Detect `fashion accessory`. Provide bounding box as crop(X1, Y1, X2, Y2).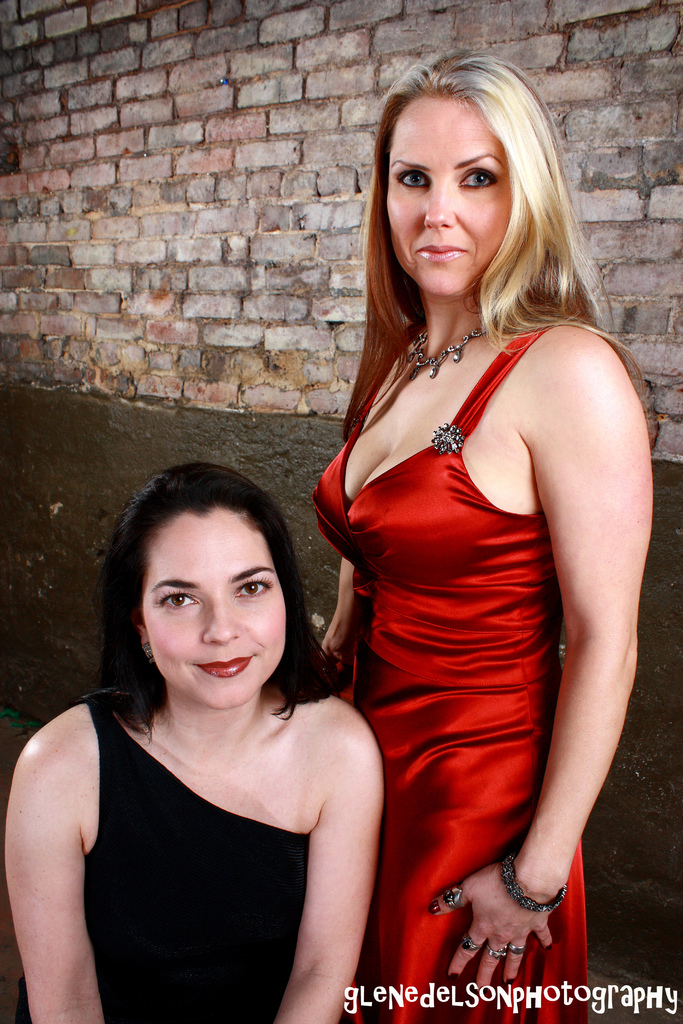
crop(431, 422, 464, 457).
